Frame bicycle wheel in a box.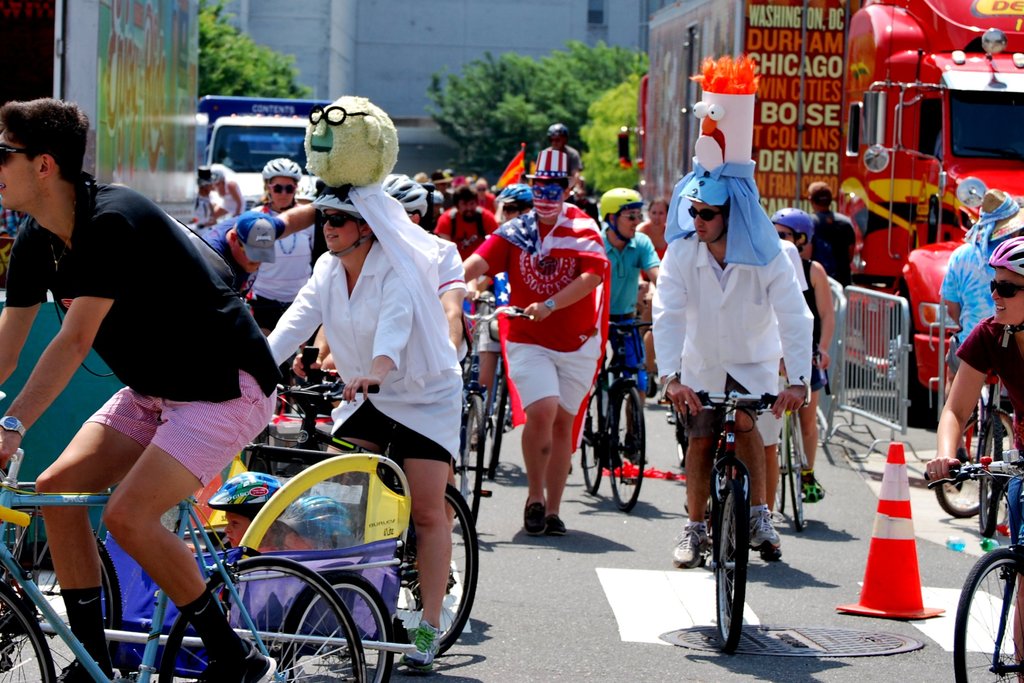
[0, 501, 130, 682].
